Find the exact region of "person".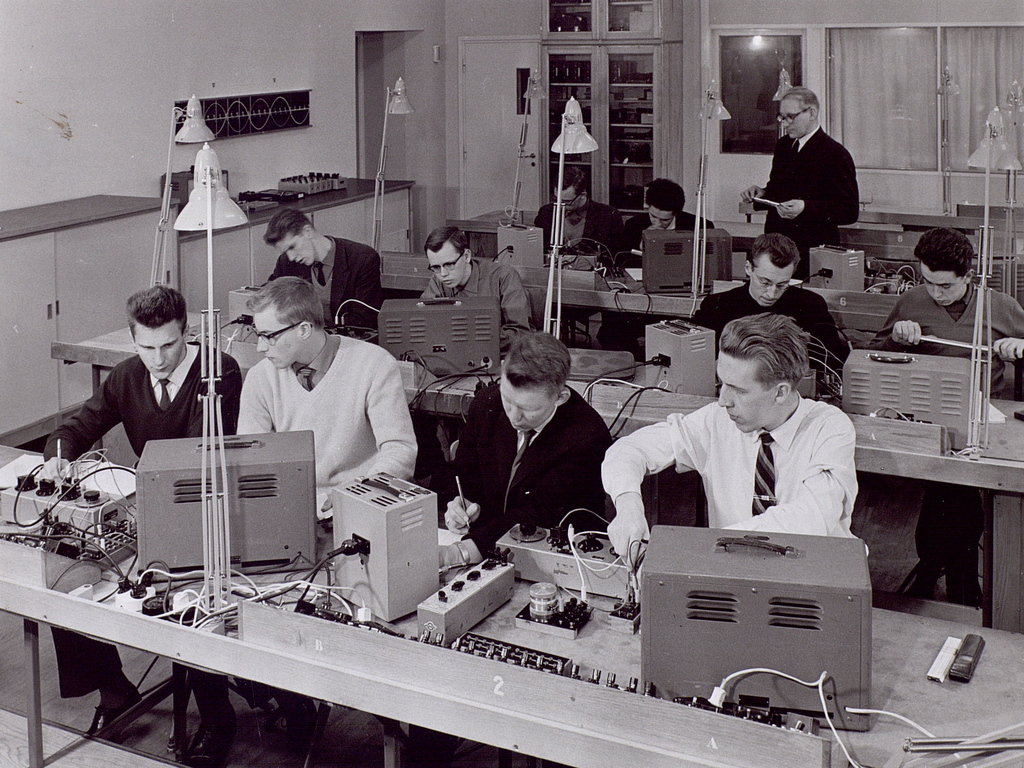
Exact region: BBox(262, 207, 393, 346).
